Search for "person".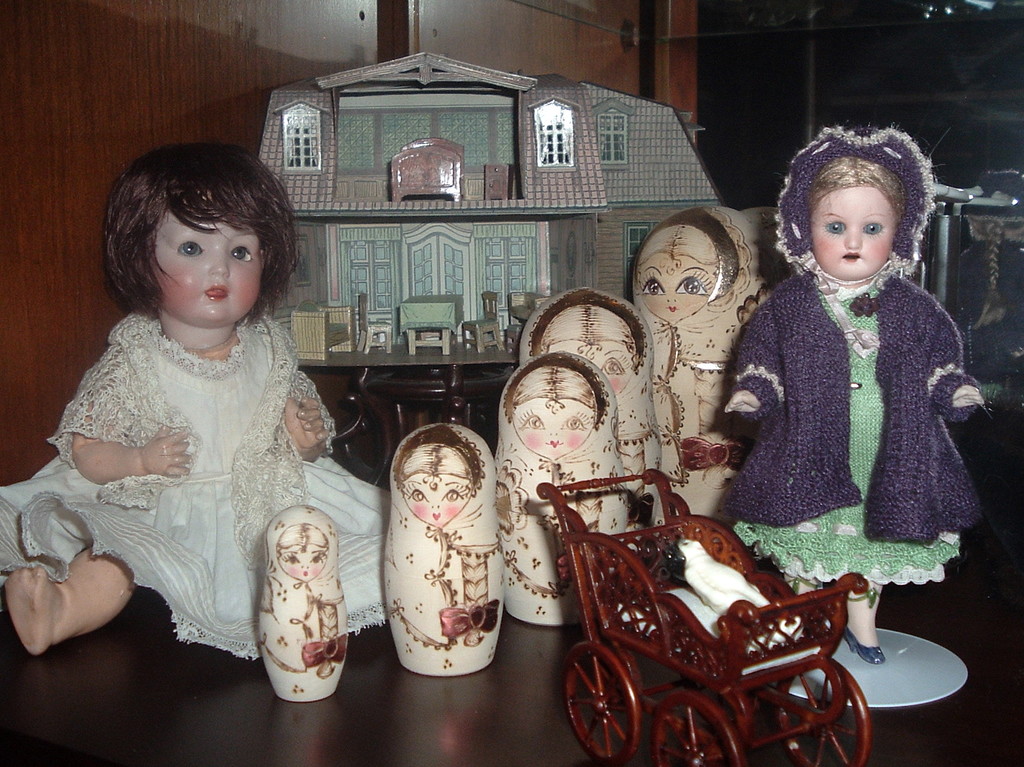
Found at <bbox>492, 345, 628, 627</bbox>.
